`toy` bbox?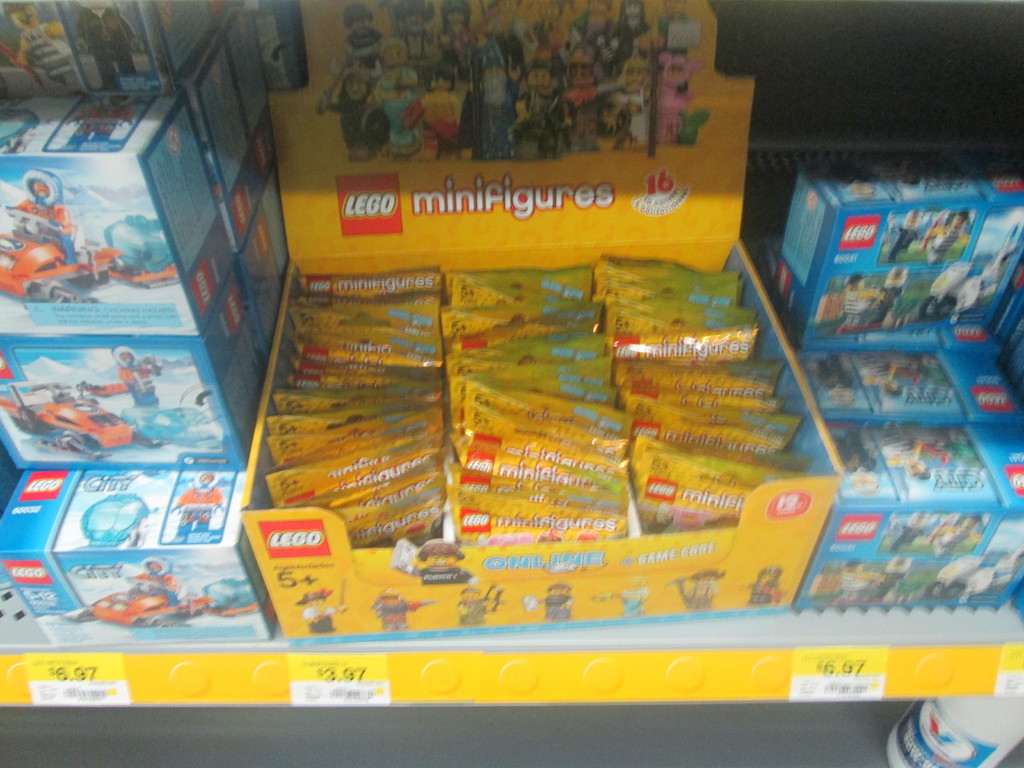
(923, 209, 968, 264)
